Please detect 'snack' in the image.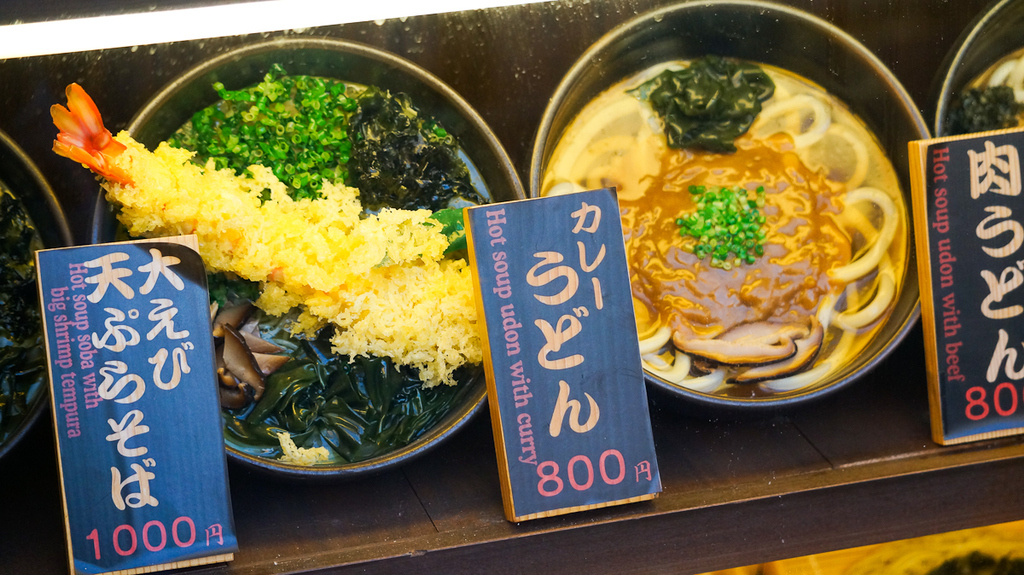
pyautogui.locateOnScreen(49, 67, 493, 460).
